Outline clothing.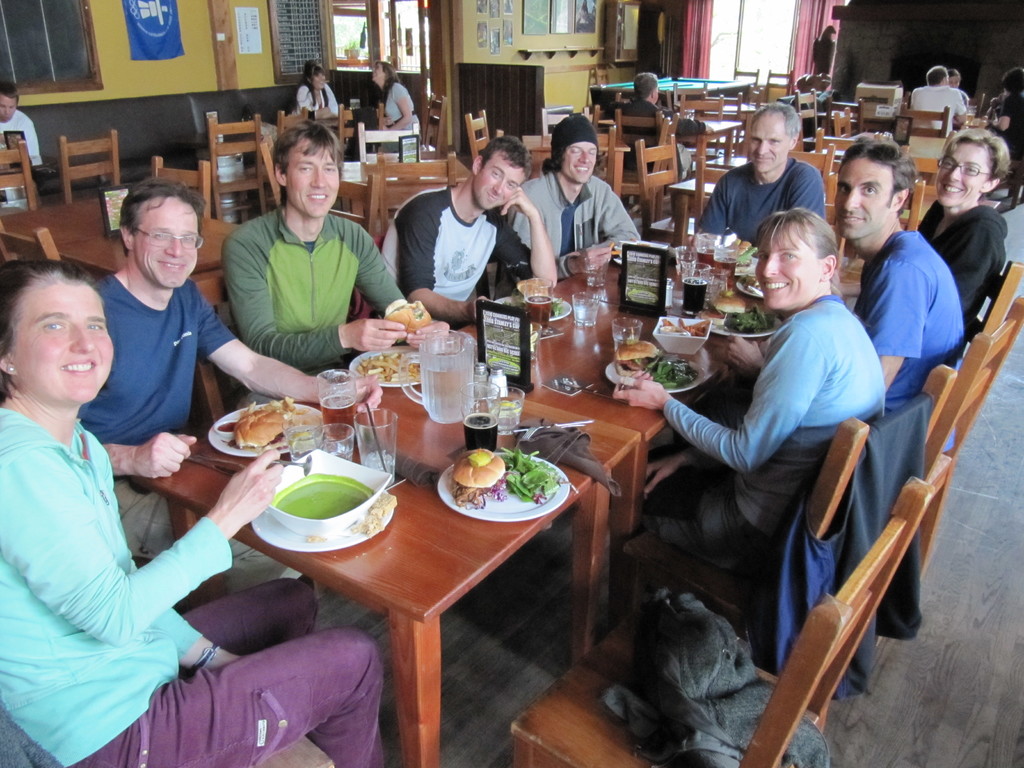
Outline: bbox=(913, 195, 1011, 332).
